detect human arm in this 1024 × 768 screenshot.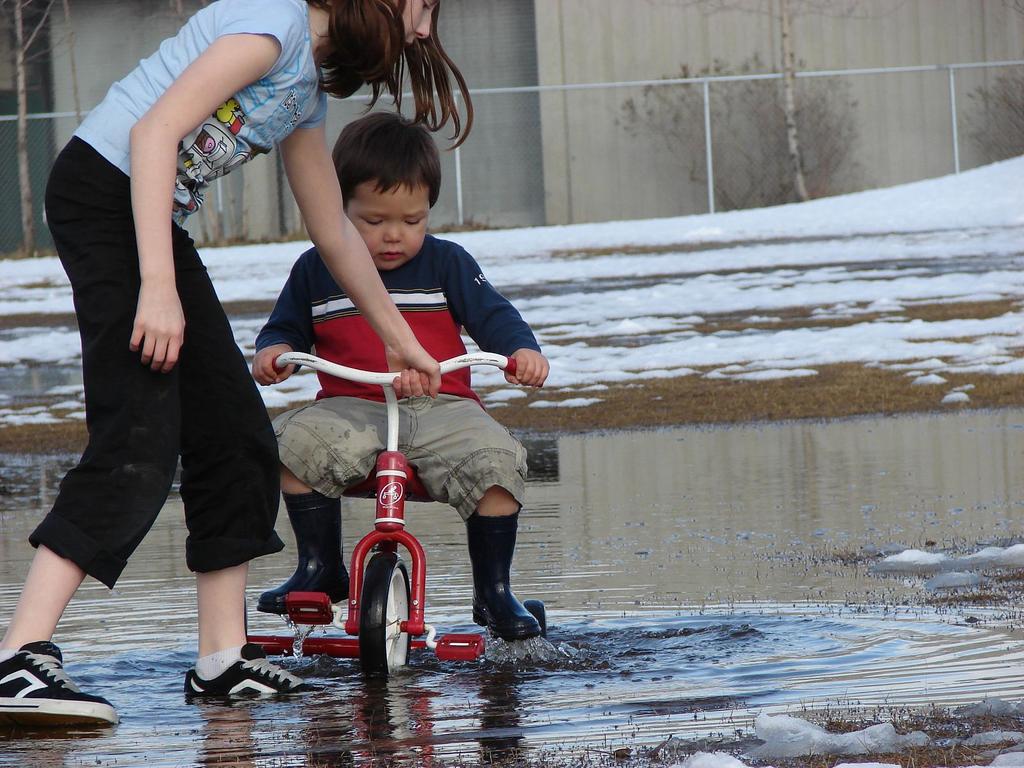
Detection: 250:254:314:388.
